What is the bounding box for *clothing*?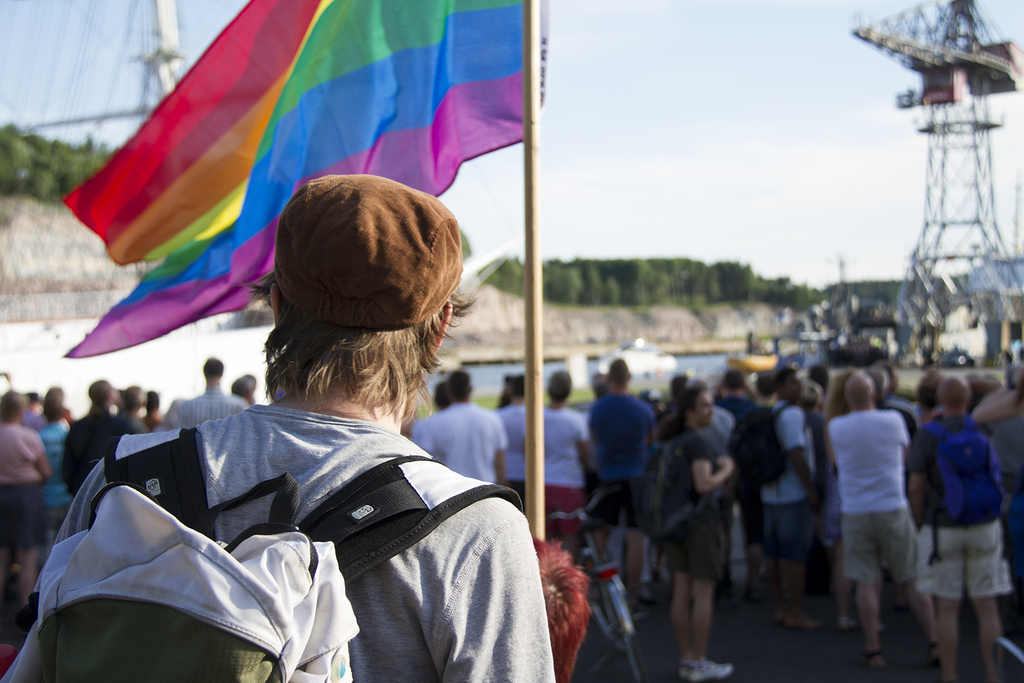
499:409:524:497.
